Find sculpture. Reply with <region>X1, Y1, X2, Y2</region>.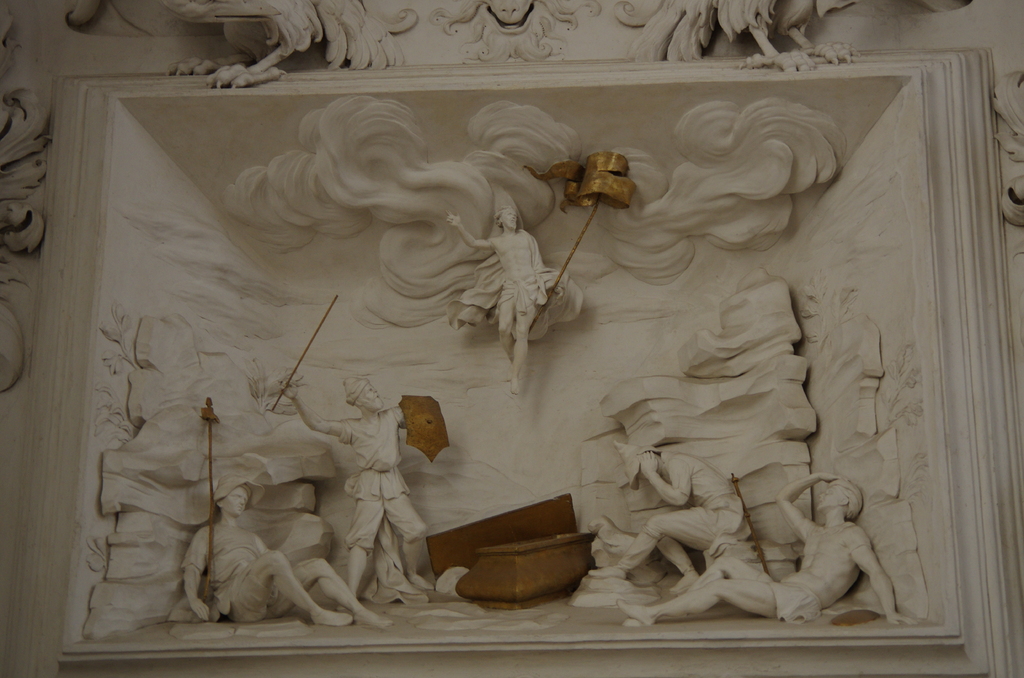
<region>586, 0, 859, 61</region>.
